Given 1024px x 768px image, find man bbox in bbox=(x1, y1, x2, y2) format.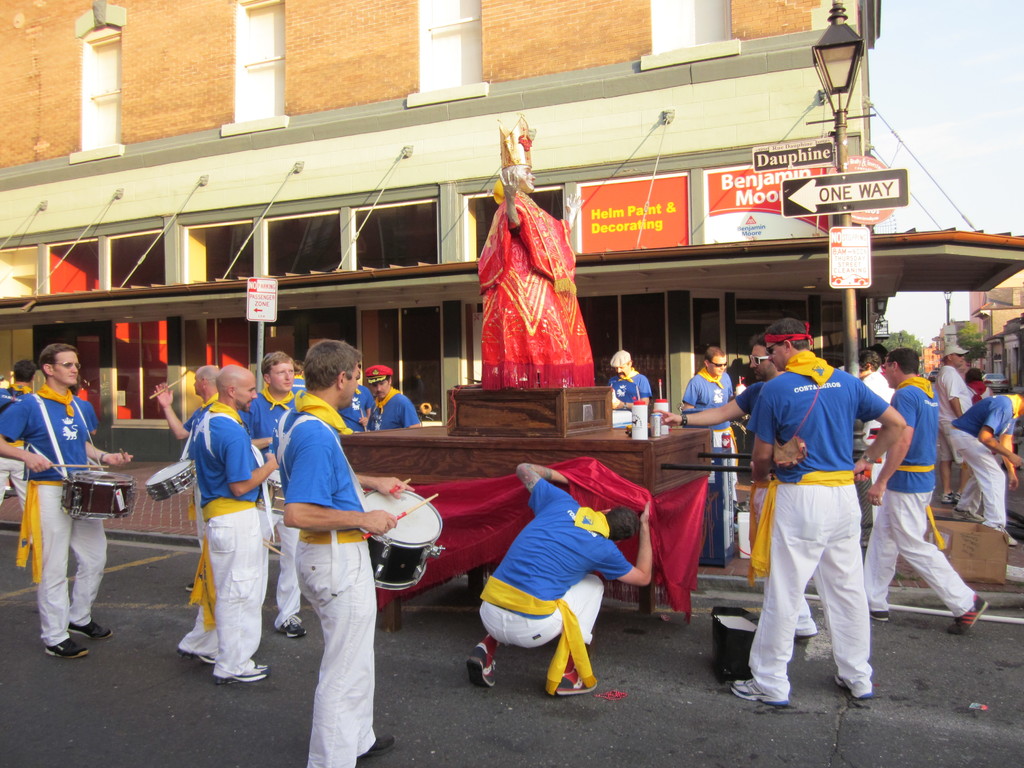
bbox=(278, 336, 413, 767).
